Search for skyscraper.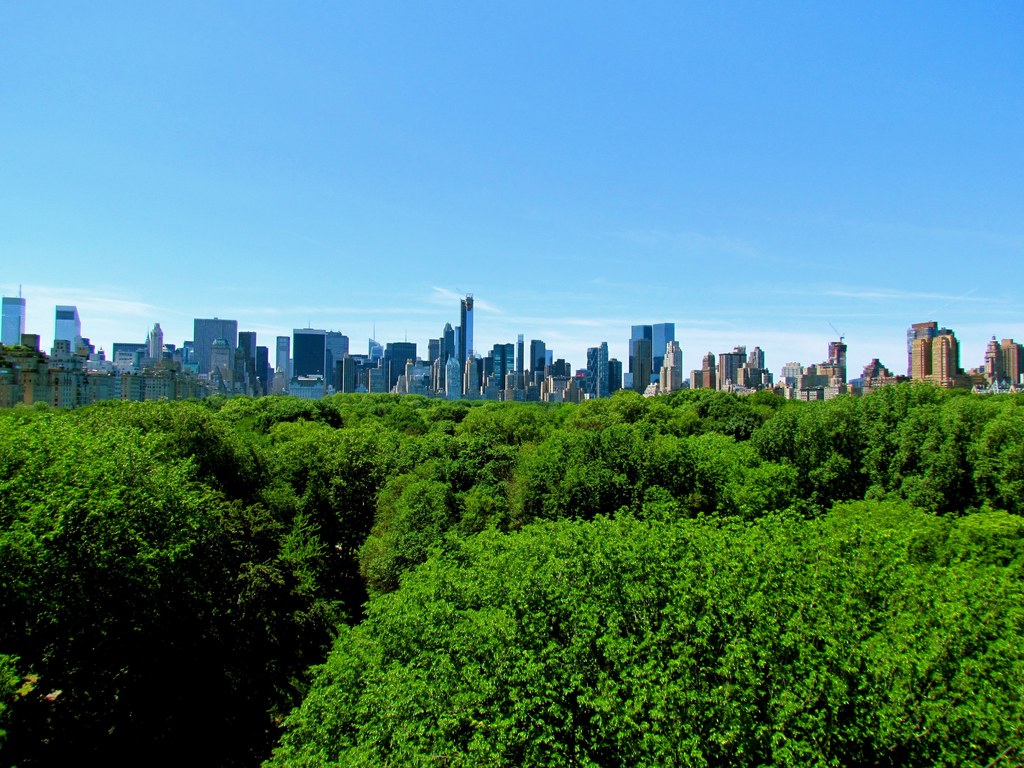
Found at left=630, top=323, right=651, bottom=404.
